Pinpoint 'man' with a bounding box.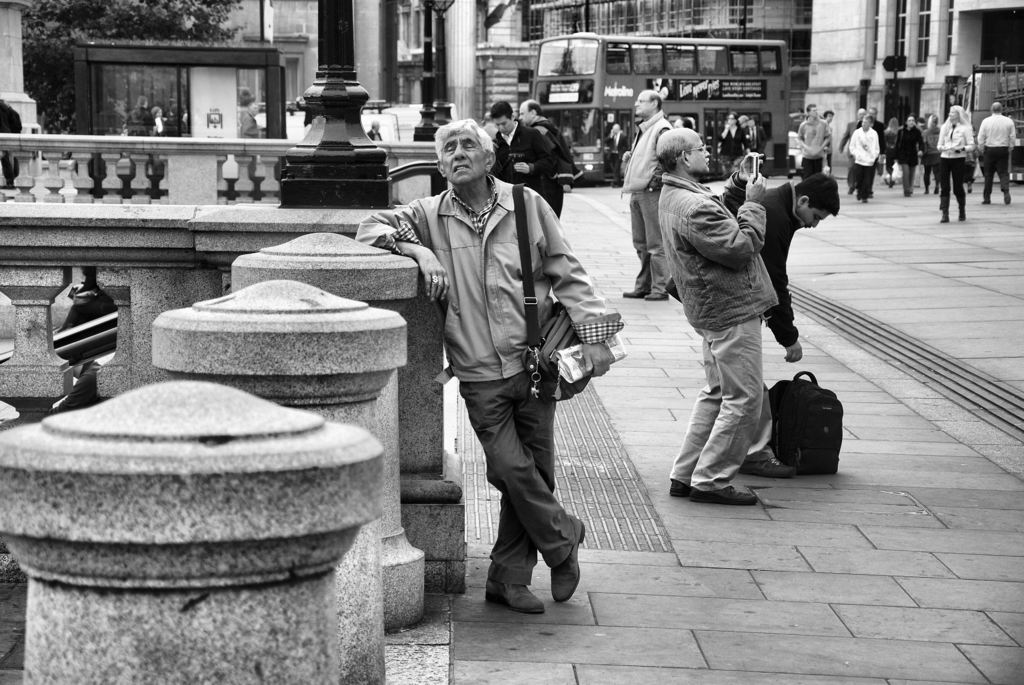
x1=739, y1=175, x2=842, y2=478.
